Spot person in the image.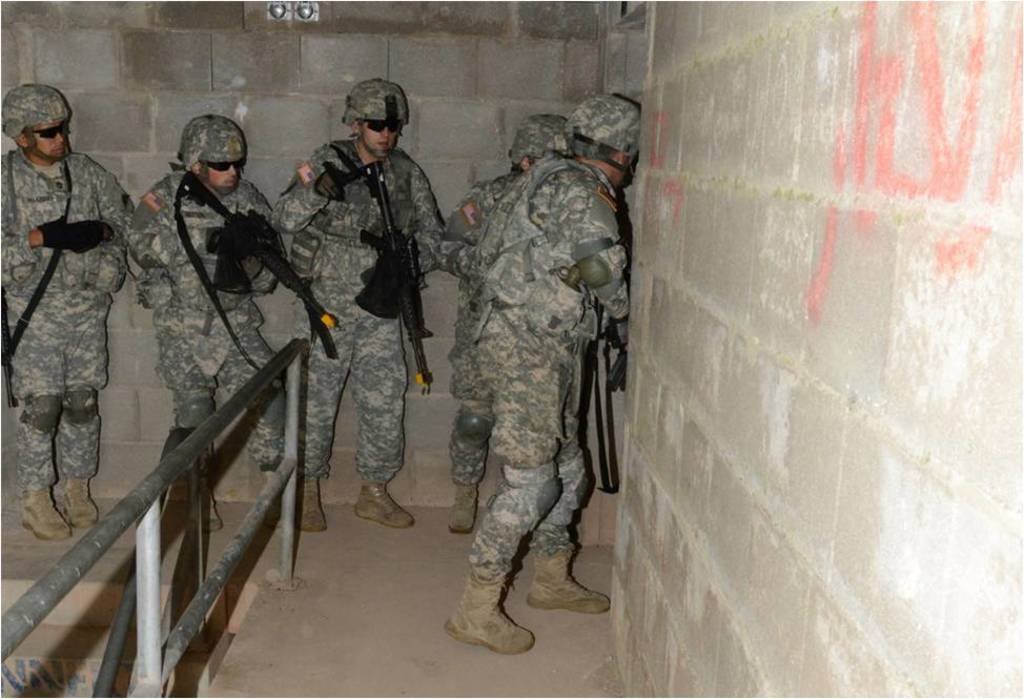
person found at {"x1": 271, "y1": 79, "x2": 445, "y2": 530}.
